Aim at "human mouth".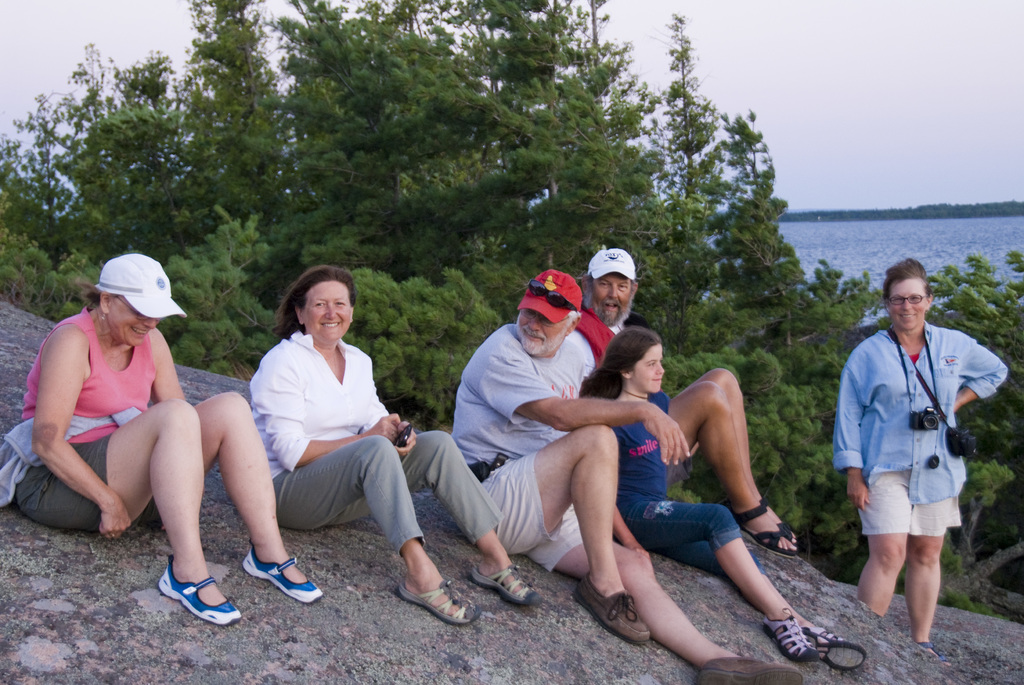
Aimed at <region>131, 326, 150, 342</region>.
